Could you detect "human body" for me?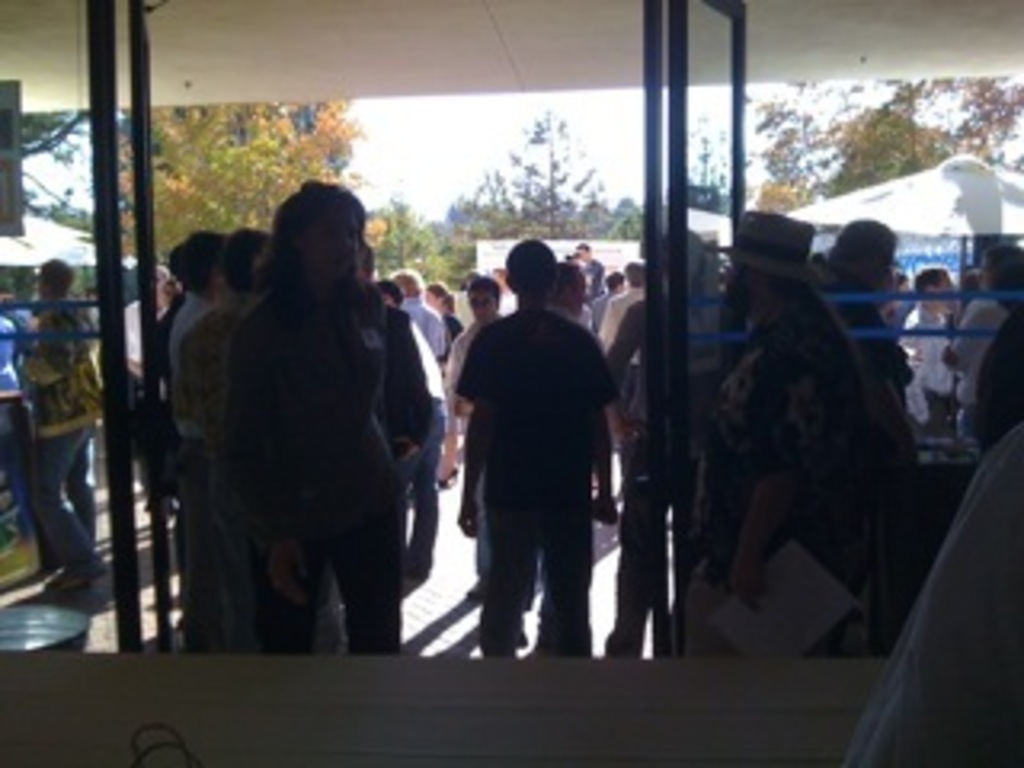
Detection result: (0,256,96,582).
